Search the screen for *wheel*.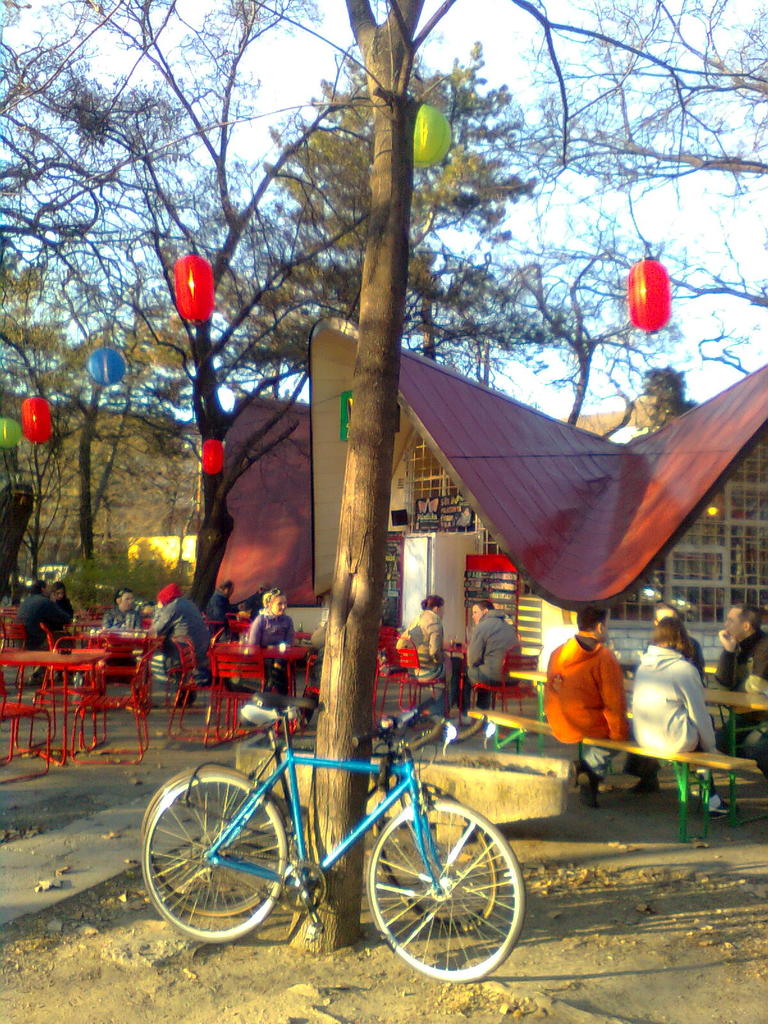
Found at 364/796/527/982.
